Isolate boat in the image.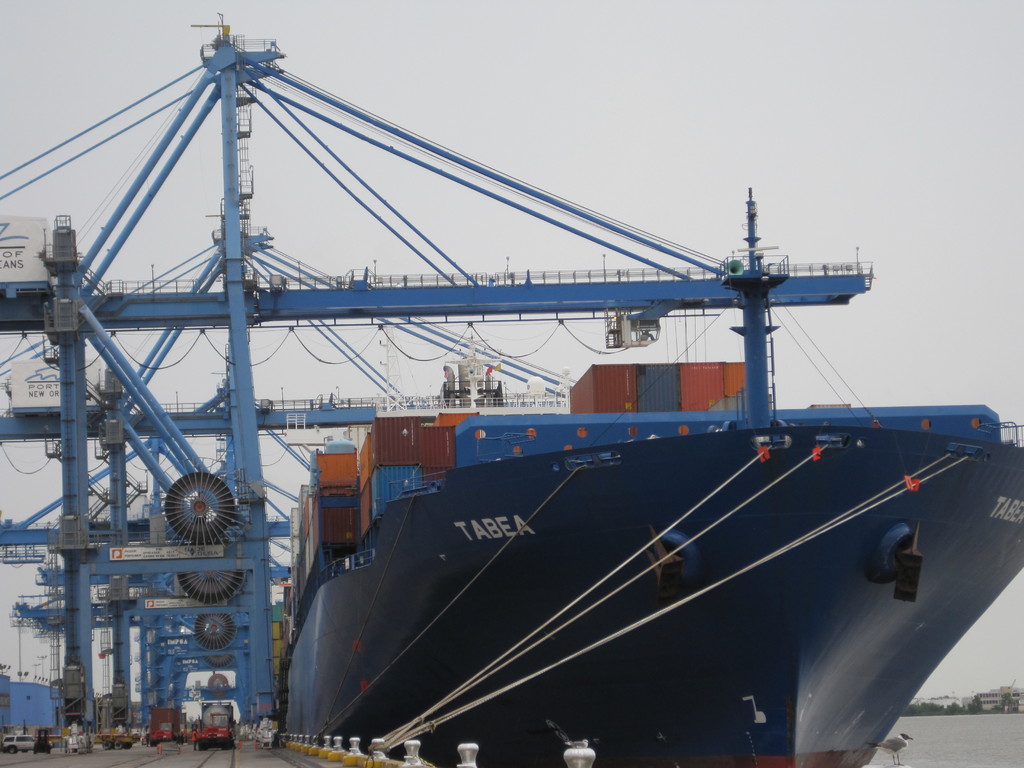
Isolated region: [left=274, top=360, right=1023, bottom=767].
